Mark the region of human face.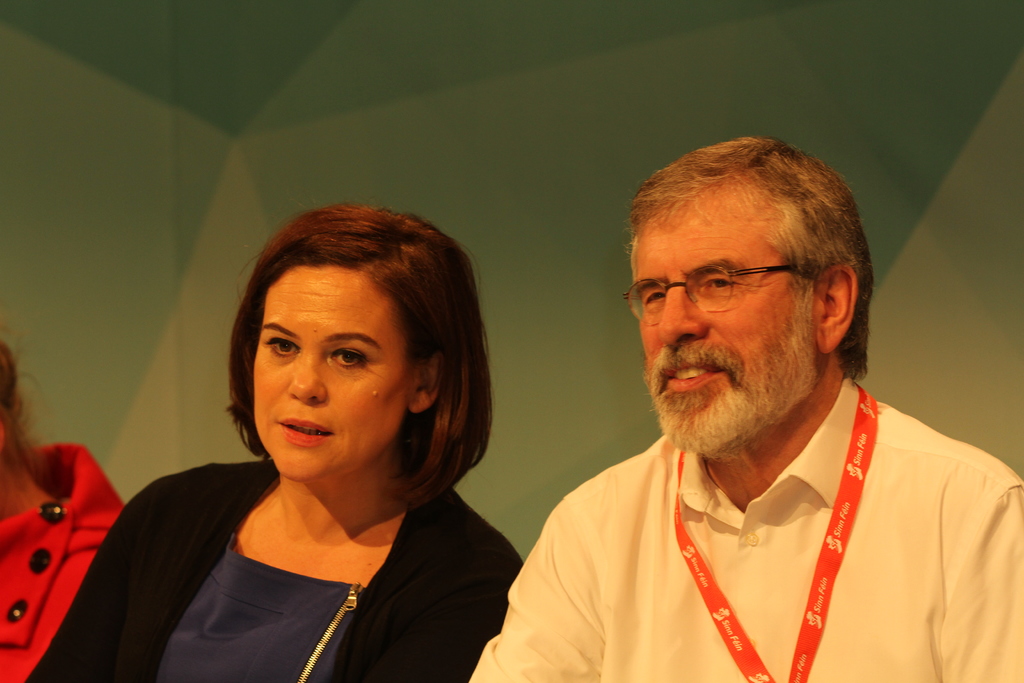
Region: <region>246, 262, 414, 483</region>.
